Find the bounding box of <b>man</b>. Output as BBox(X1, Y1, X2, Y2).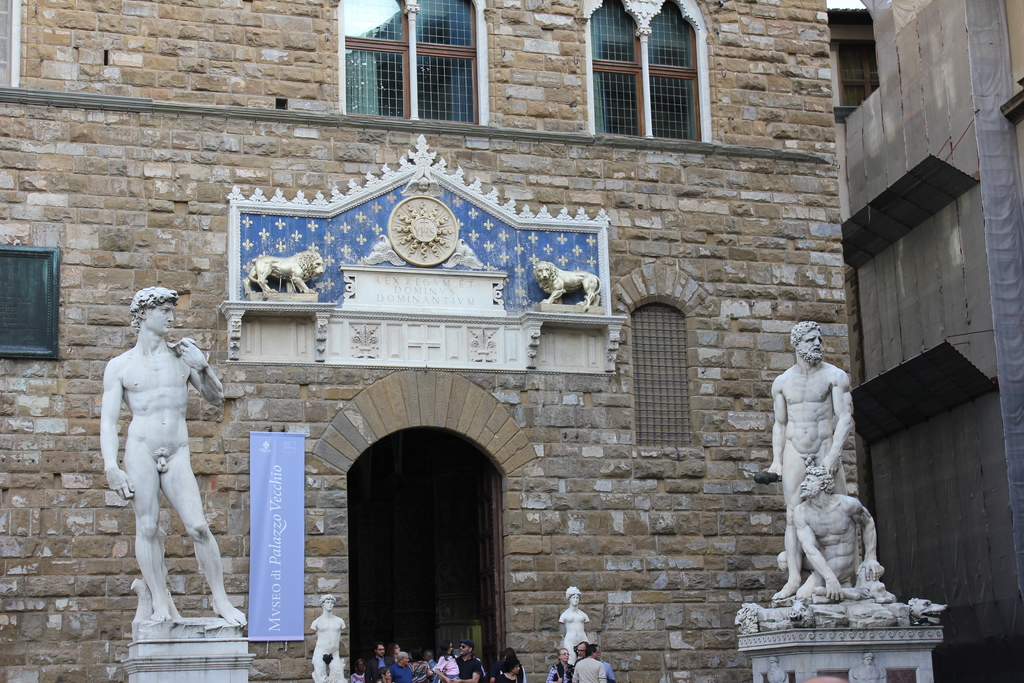
BBox(370, 643, 392, 682).
